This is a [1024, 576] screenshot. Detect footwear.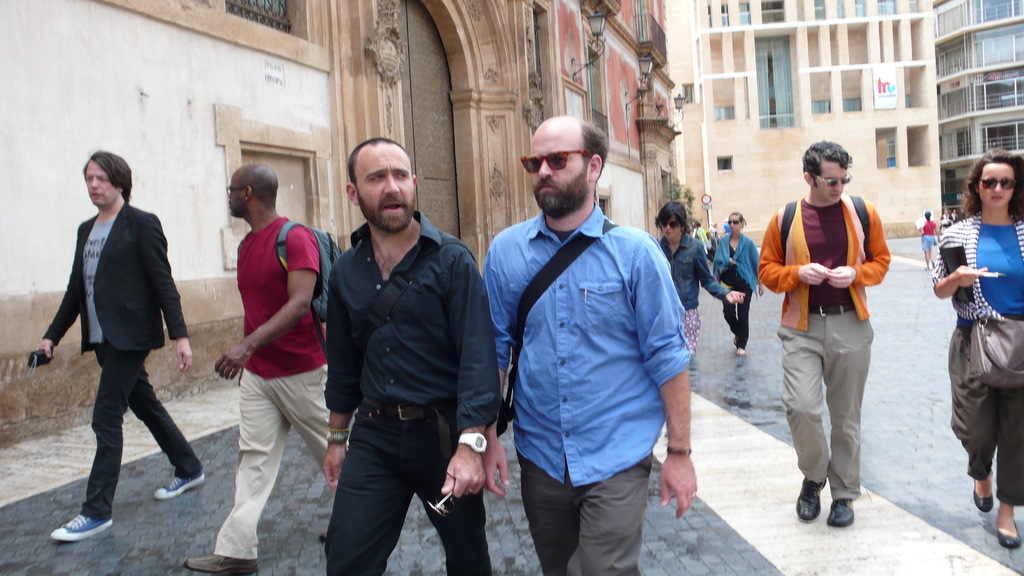
{"left": 149, "top": 474, "right": 207, "bottom": 500}.
